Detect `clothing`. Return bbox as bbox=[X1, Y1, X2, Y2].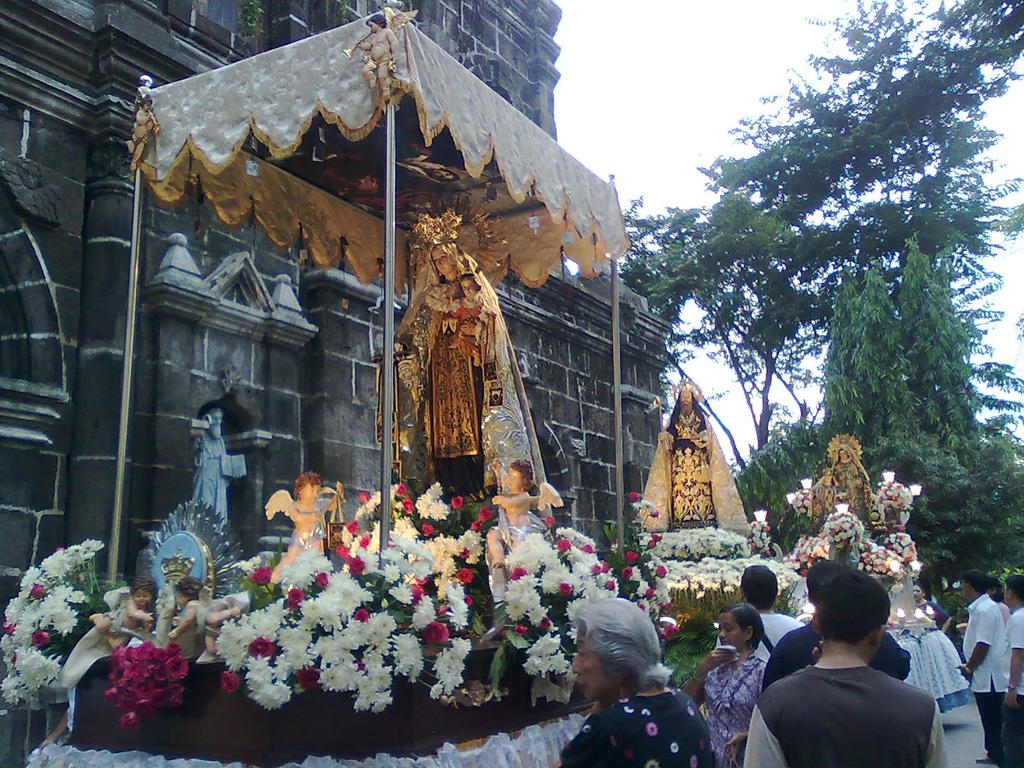
bbox=[893, 617, 950, 700].
